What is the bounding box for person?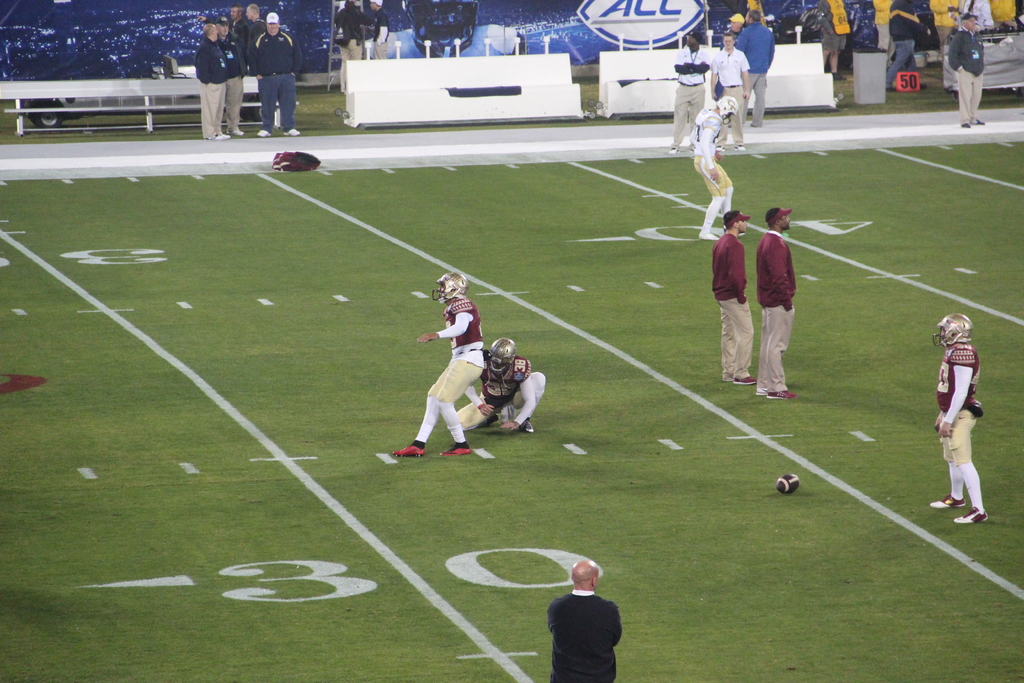
Rect(933, 300, 1002, 525).
